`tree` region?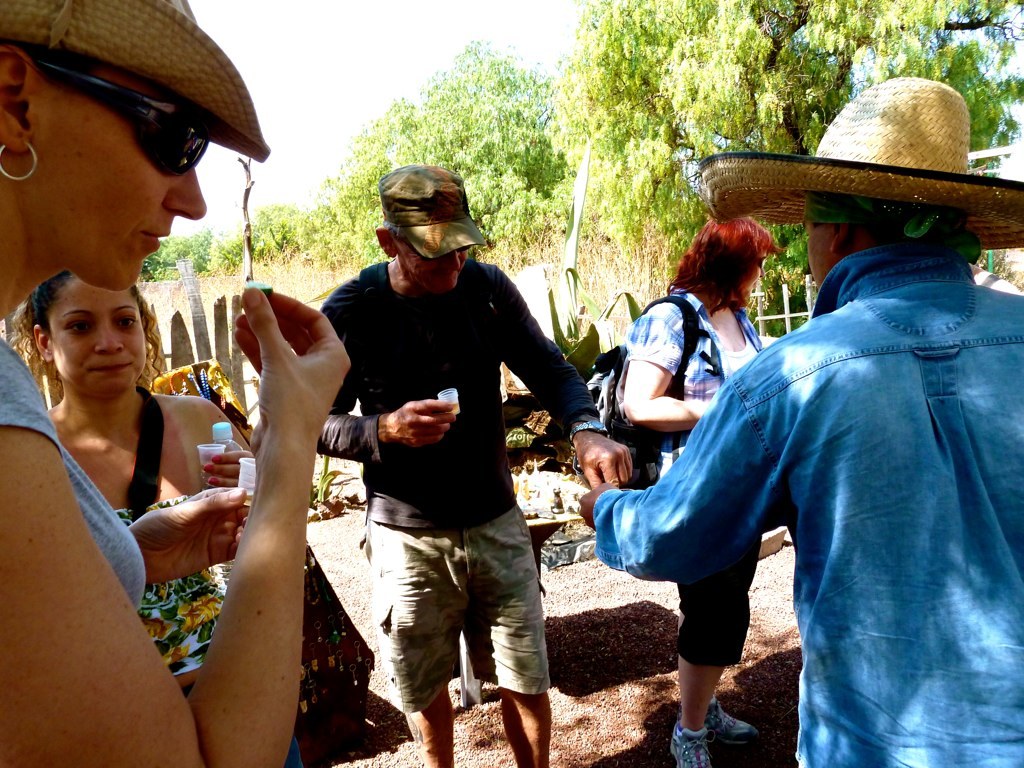
pyautogui.locateOnScreen(247, 204, 316, 265)
